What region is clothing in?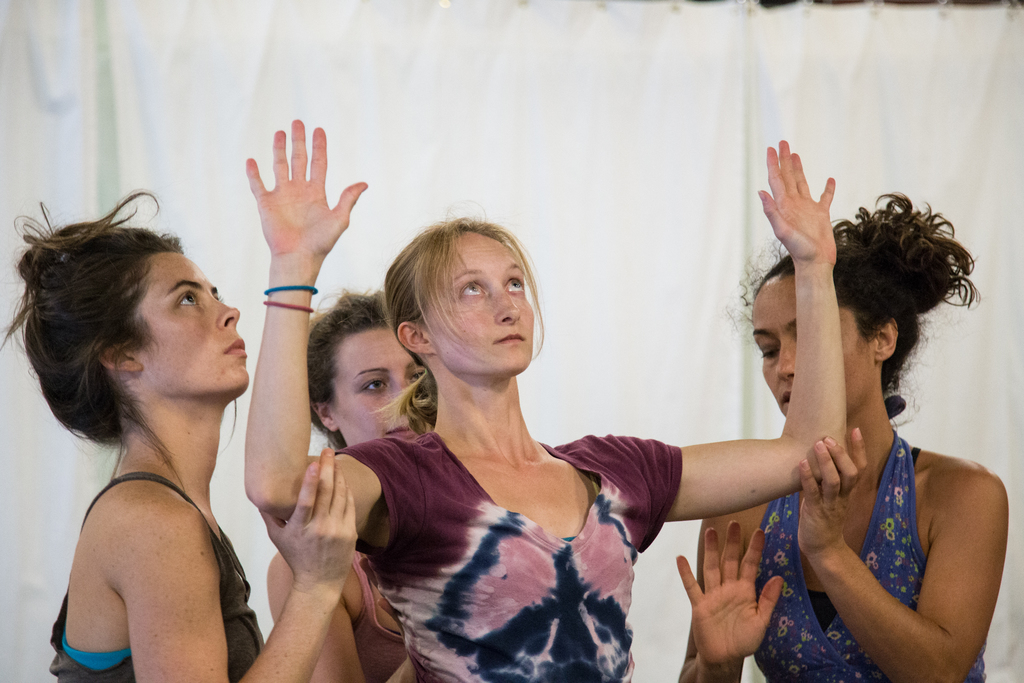
[337, 348, 756, 679].
